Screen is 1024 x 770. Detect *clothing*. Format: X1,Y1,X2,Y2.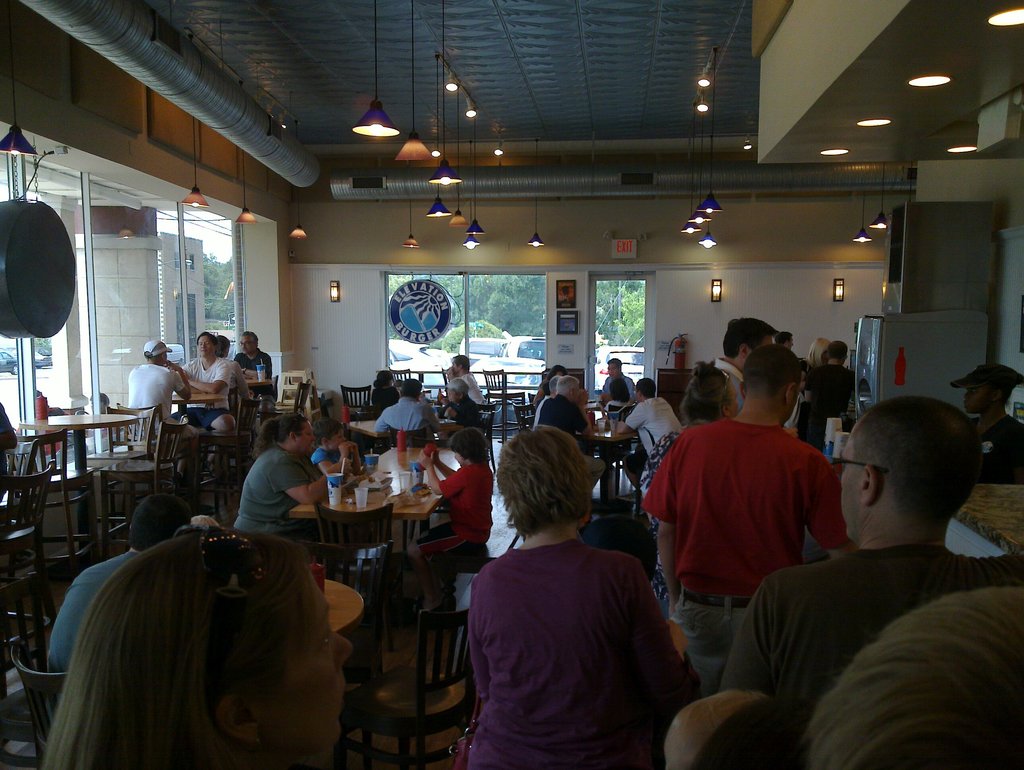
619,394,687,464.
